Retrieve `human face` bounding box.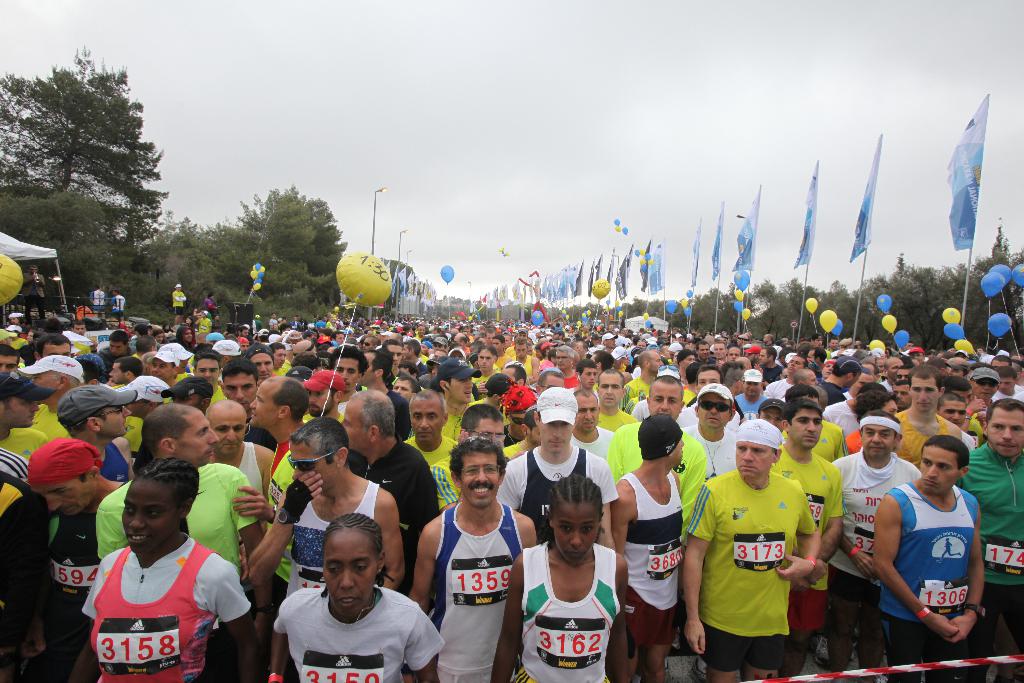
Bounding box: [309, 386, 329, 415].
